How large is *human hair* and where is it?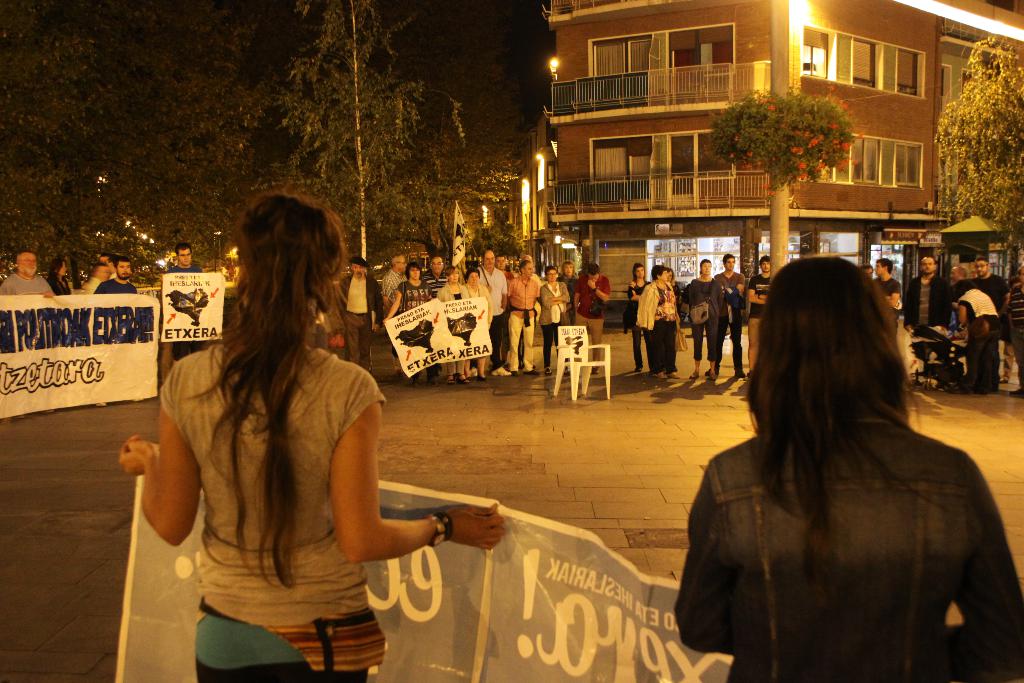
Bounding box: [left=648, top=265, right=664, bottom=281].
